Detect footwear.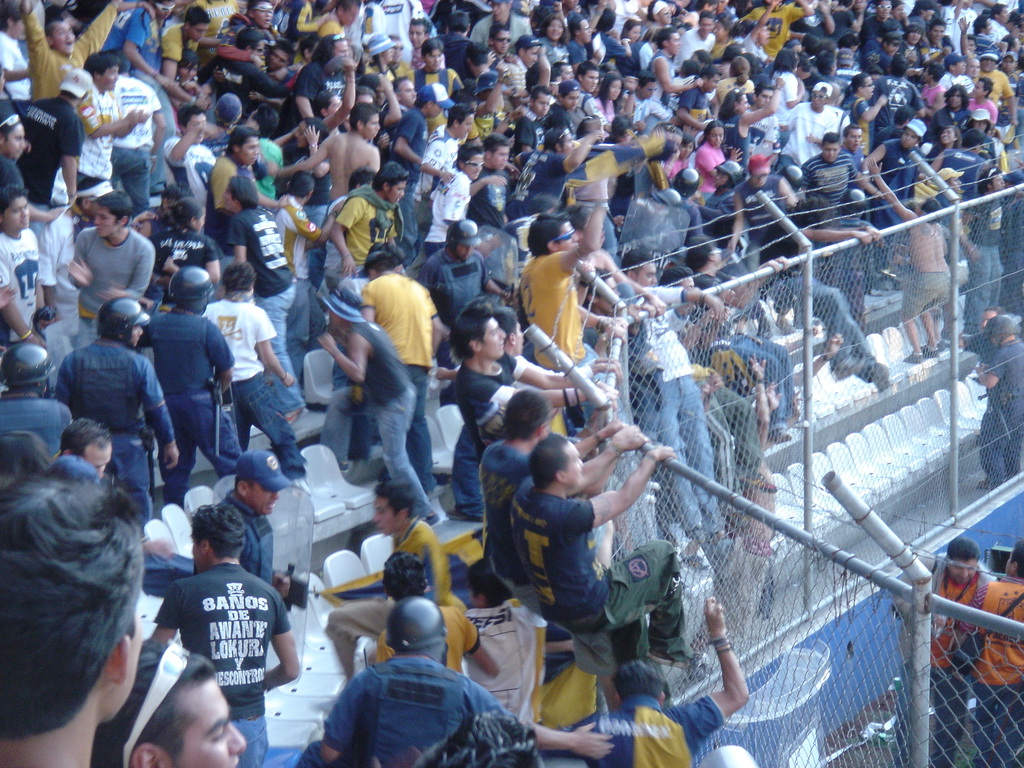
Detected at [448,511,483,524].
